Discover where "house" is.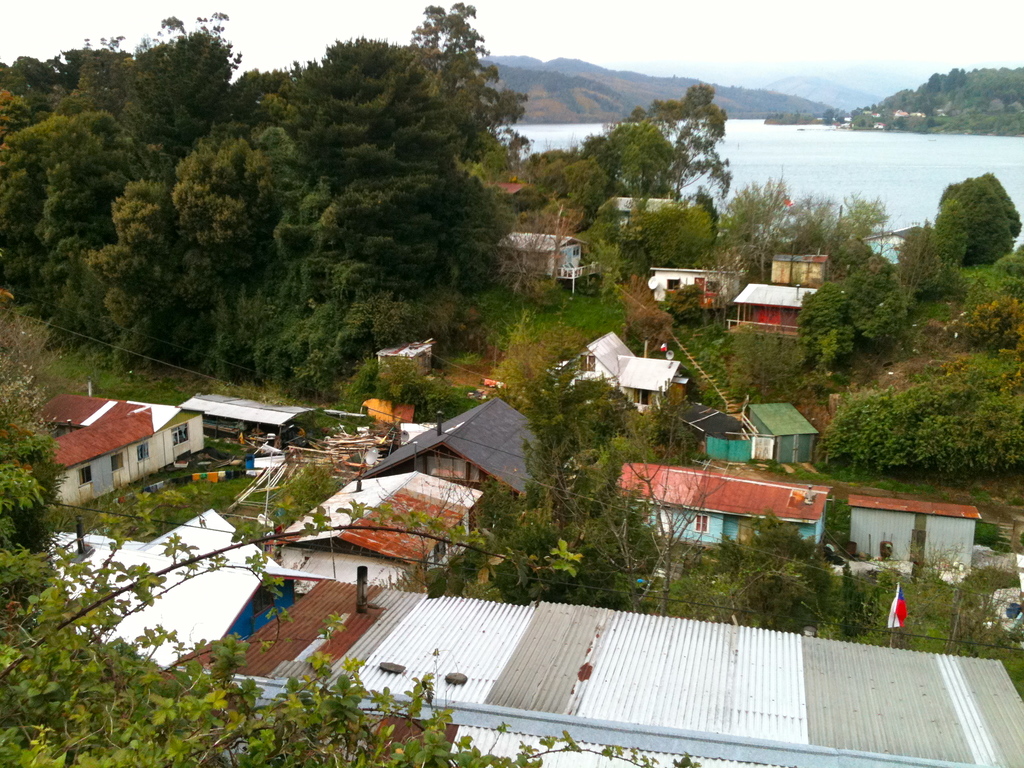
Discovered at {"left": 733, "top": 289, "right": 800, "bottom": 344}.
